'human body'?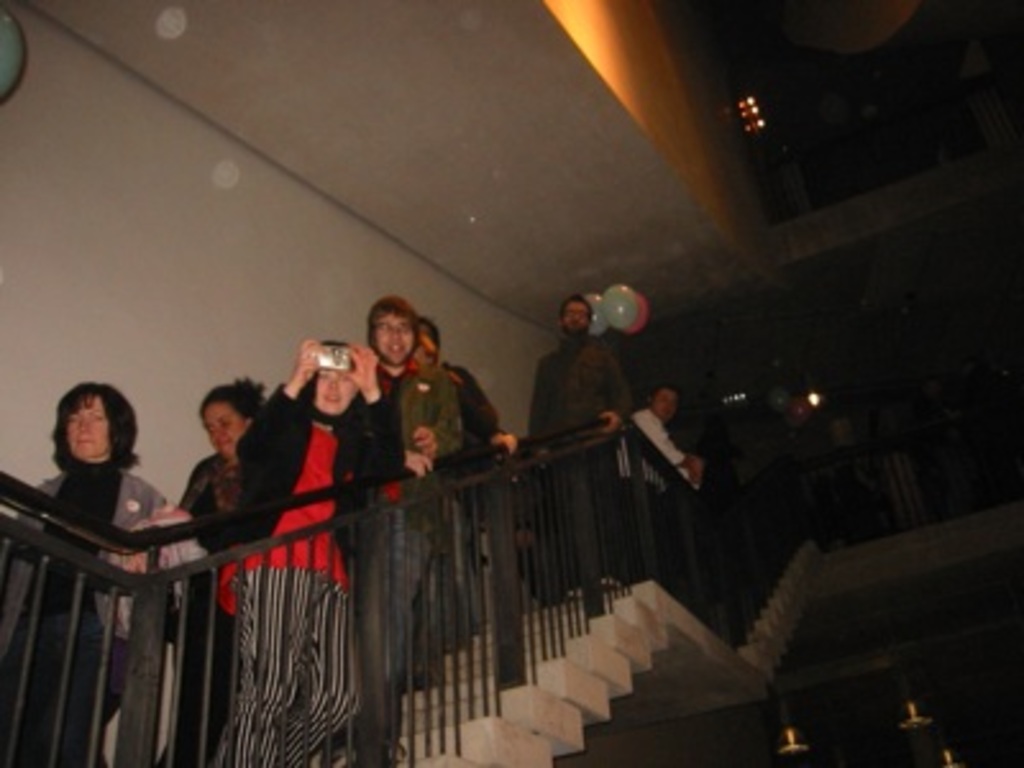
BBox(445, 369, 520, 456)
